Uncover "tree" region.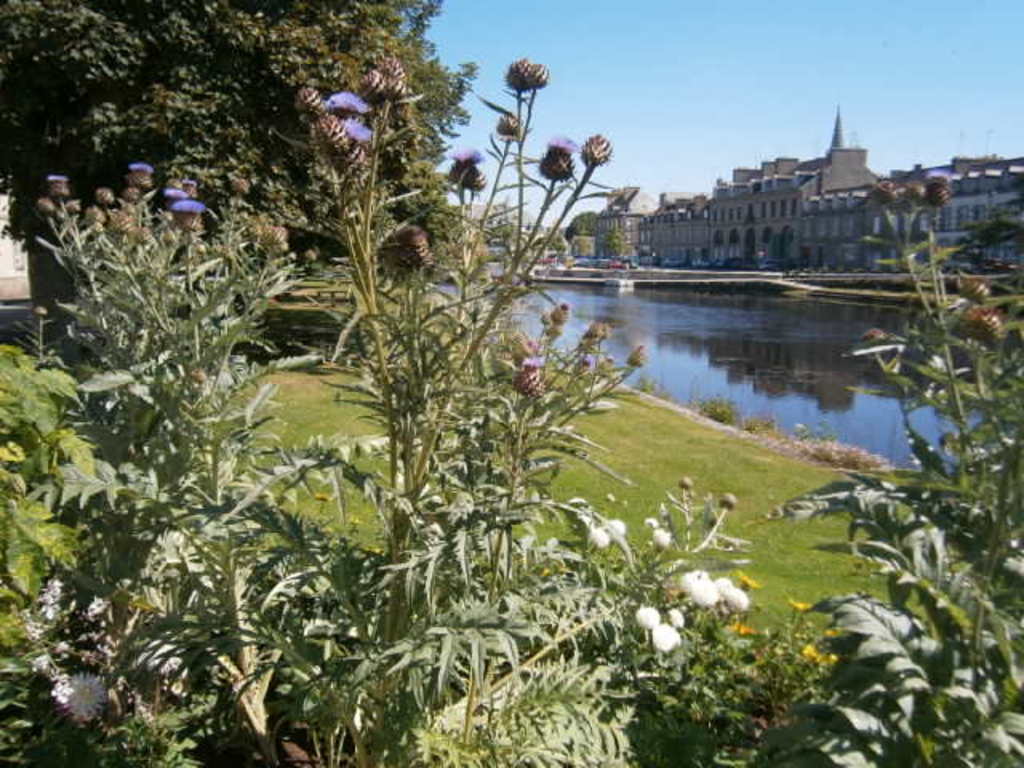
Uncovered: (x1=0, y1=0, x2=486, y2=347).
